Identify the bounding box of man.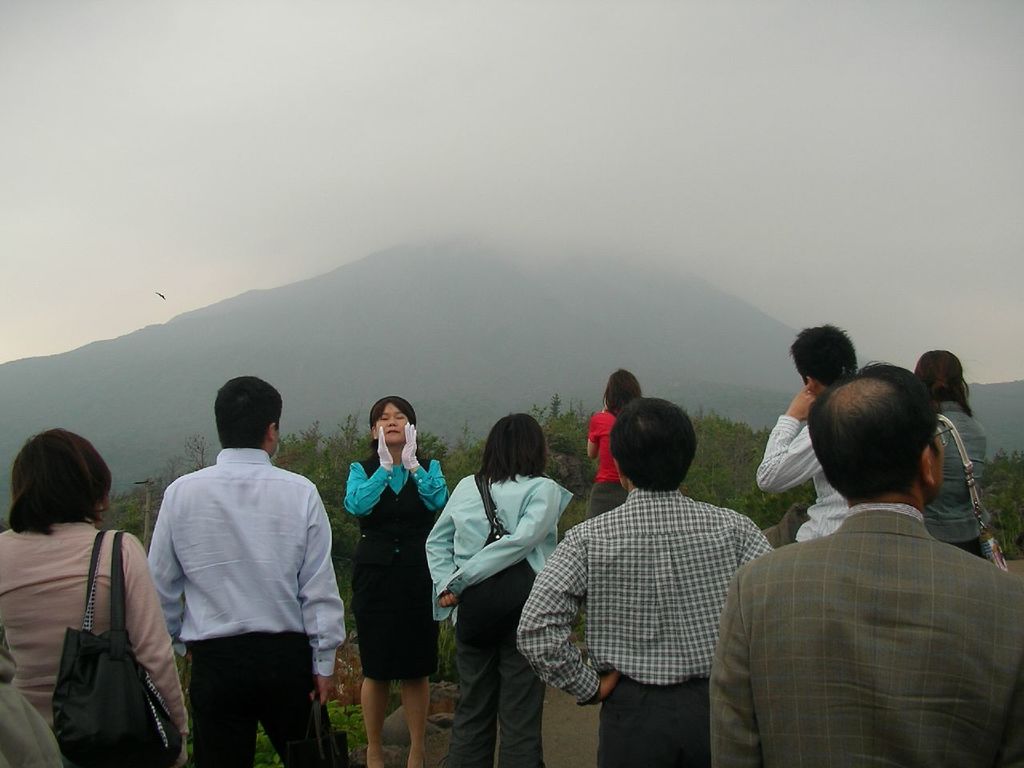
(left=751, top=322, right=862, bottom=541).
